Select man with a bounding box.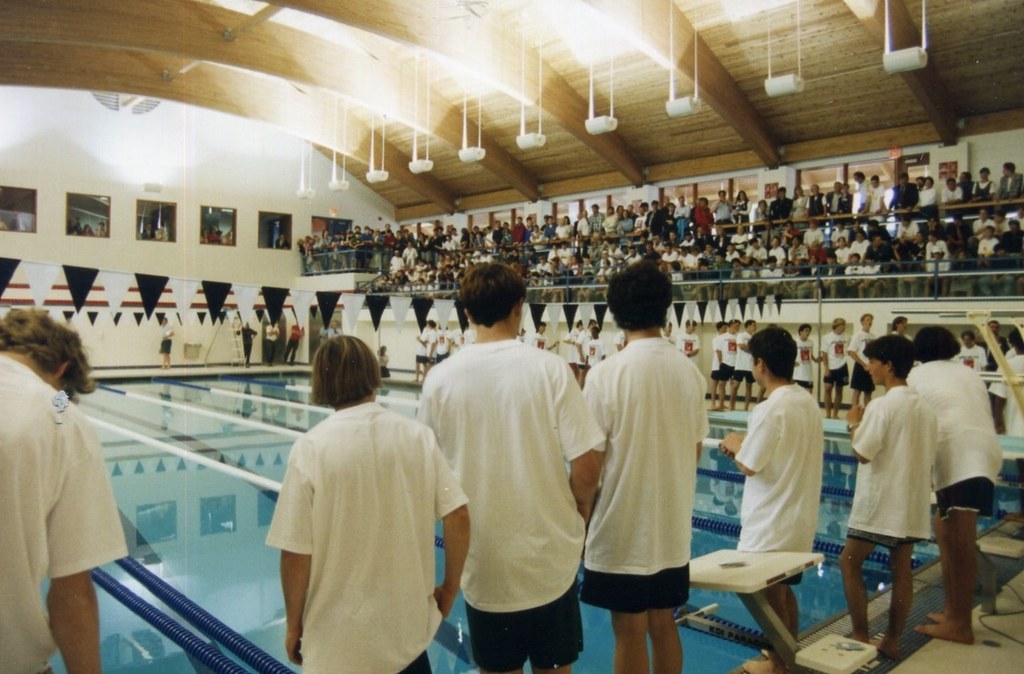
[x1=891, y1=313, x2=913, y2=364].
